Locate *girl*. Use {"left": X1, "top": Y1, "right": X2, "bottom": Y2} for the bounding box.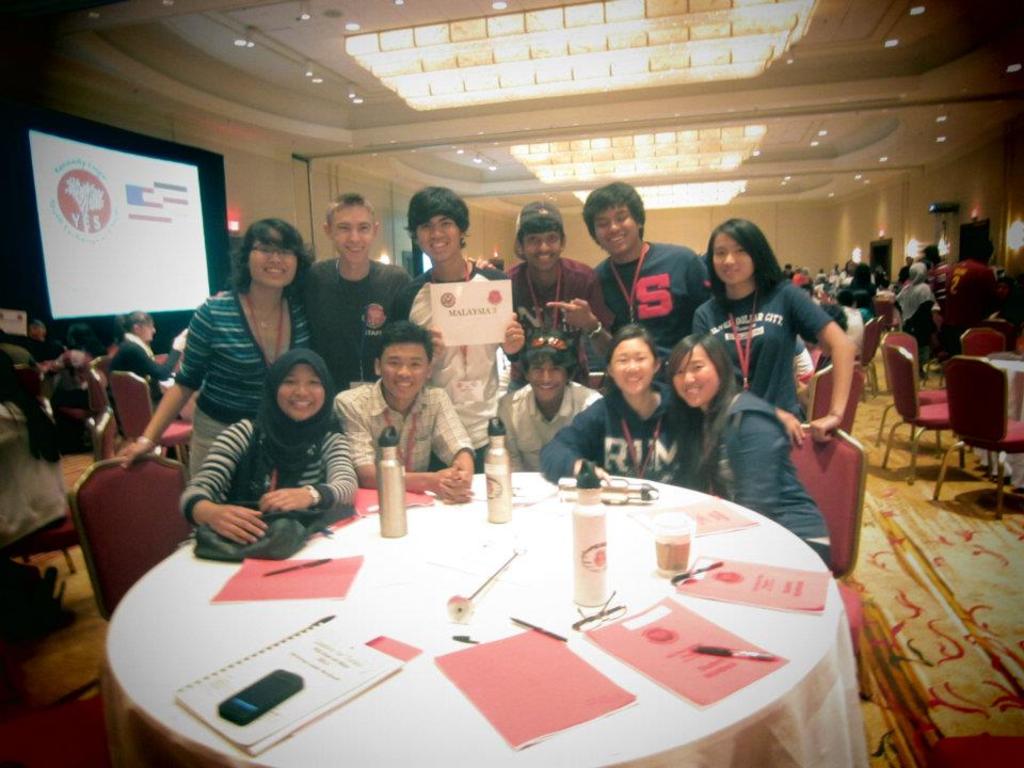
{"left": 538, "top": 324, "right": 702, "bottom": 482}.
